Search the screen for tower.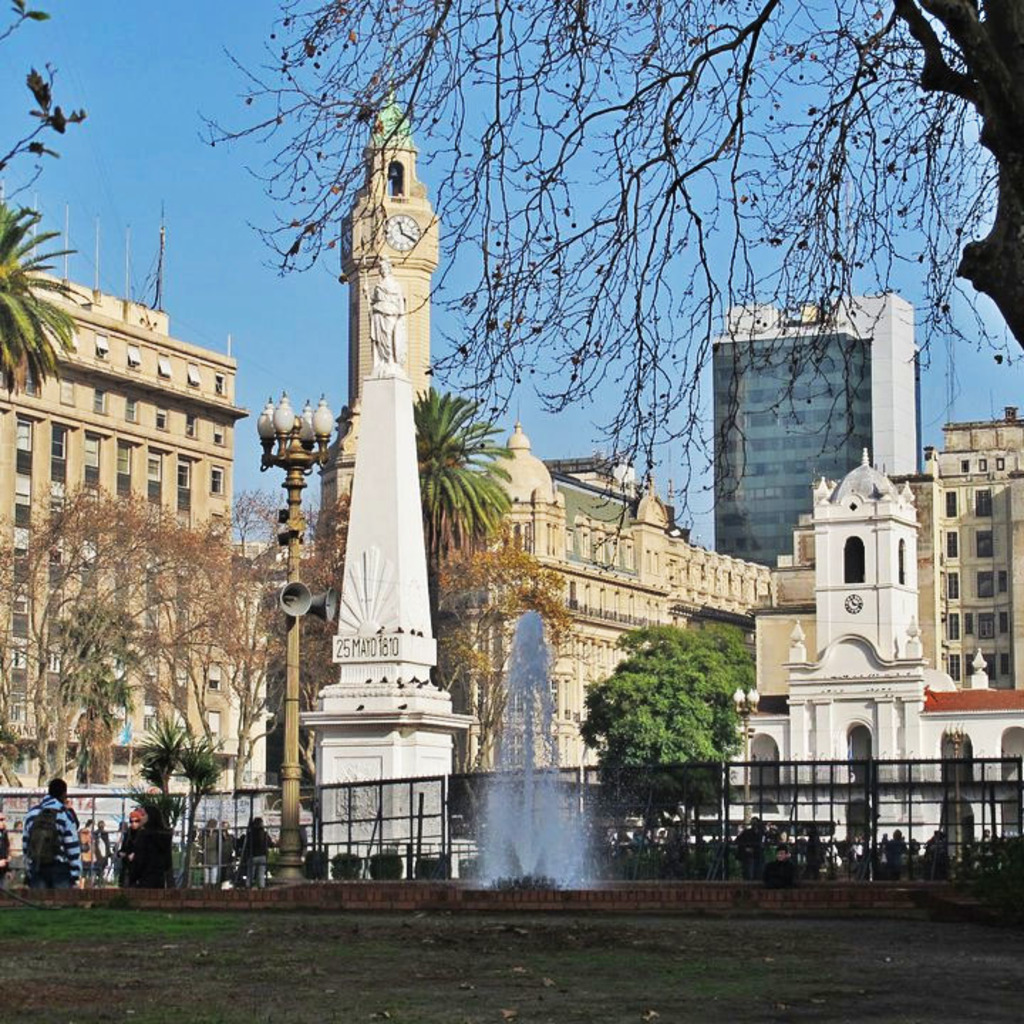
Found at 818, 451, 923, 660.
